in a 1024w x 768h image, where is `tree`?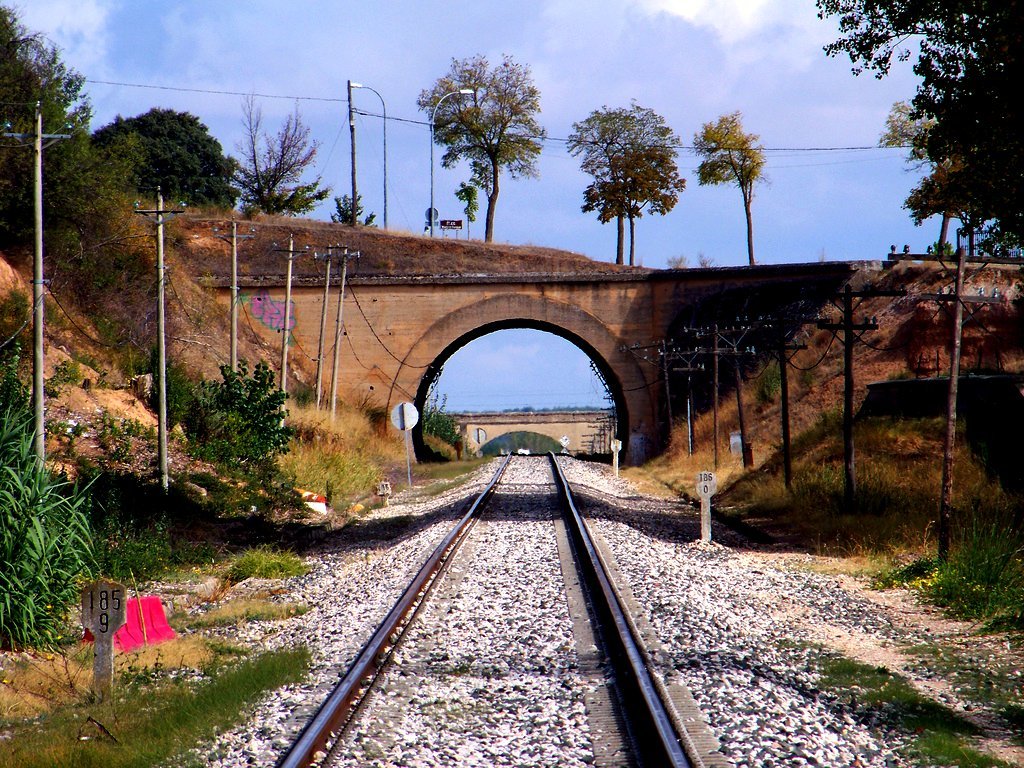
rect(809, 0, 1023, 575).
